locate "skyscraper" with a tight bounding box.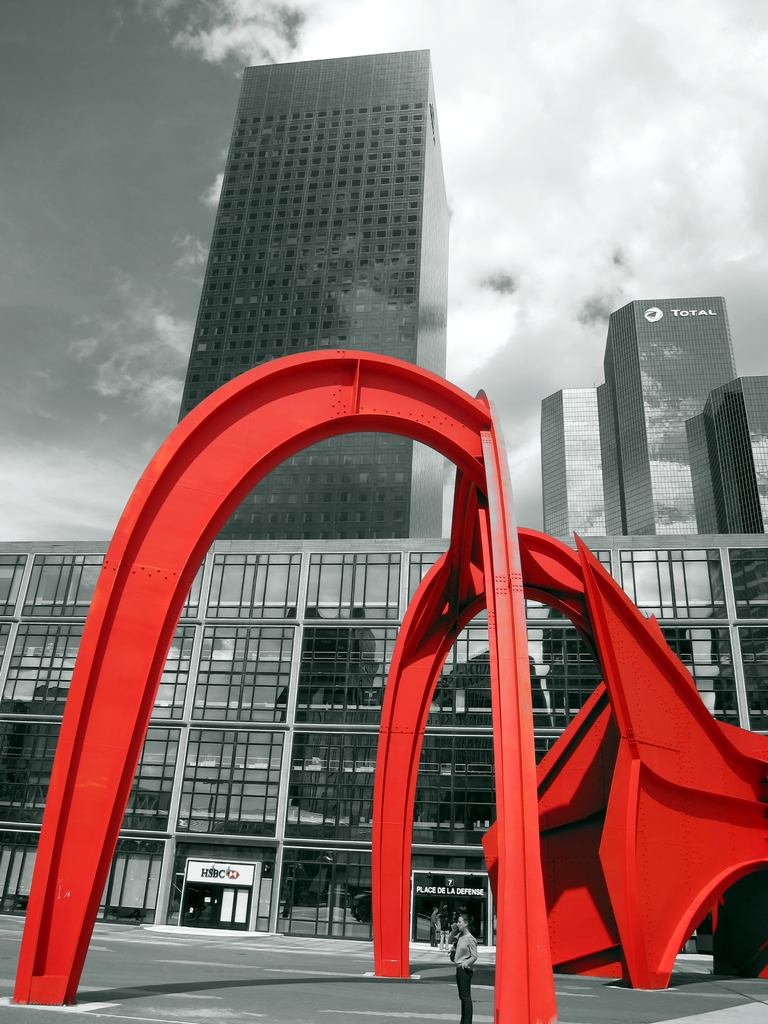
x1=173 y1=47 x2=461 y2=564.
